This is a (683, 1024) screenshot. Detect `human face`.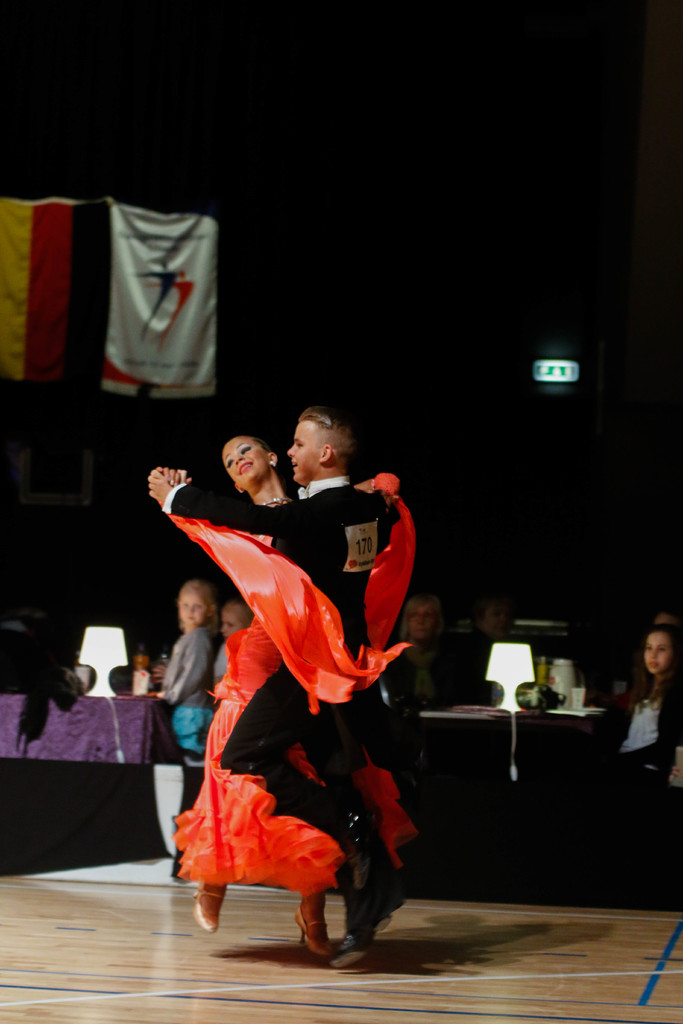
Rect(286, 415, 320, 483).
